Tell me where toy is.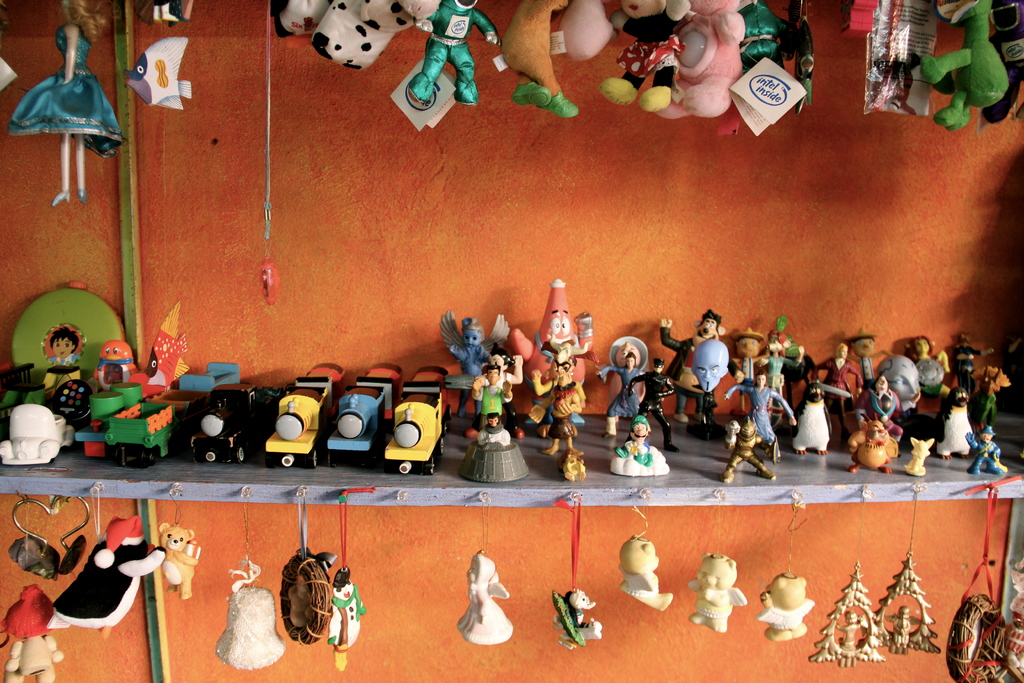
toy is at 537/334/588/440.
